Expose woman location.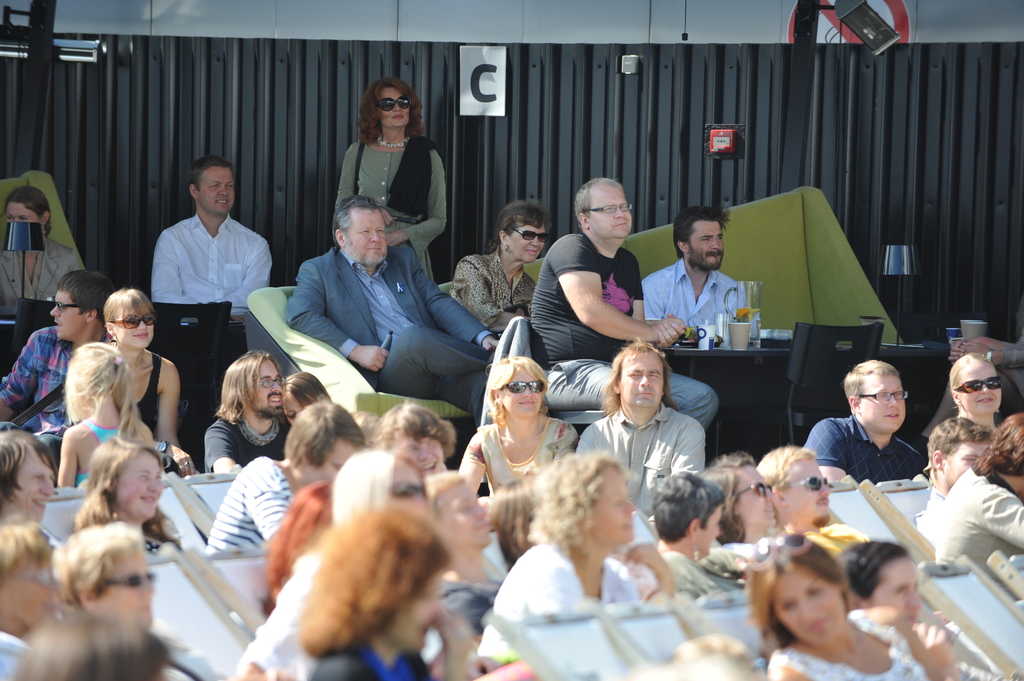
Exposed at (left=0, top=183, right=95, bottom=301).
